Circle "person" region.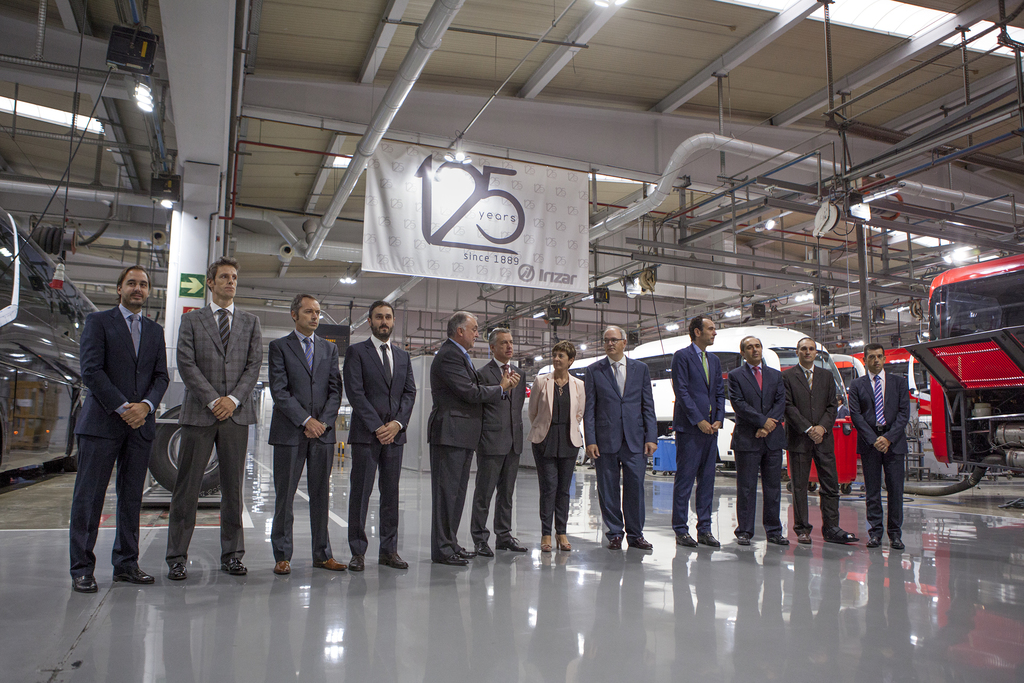
Region: rect(680, 319, 738, 554).
